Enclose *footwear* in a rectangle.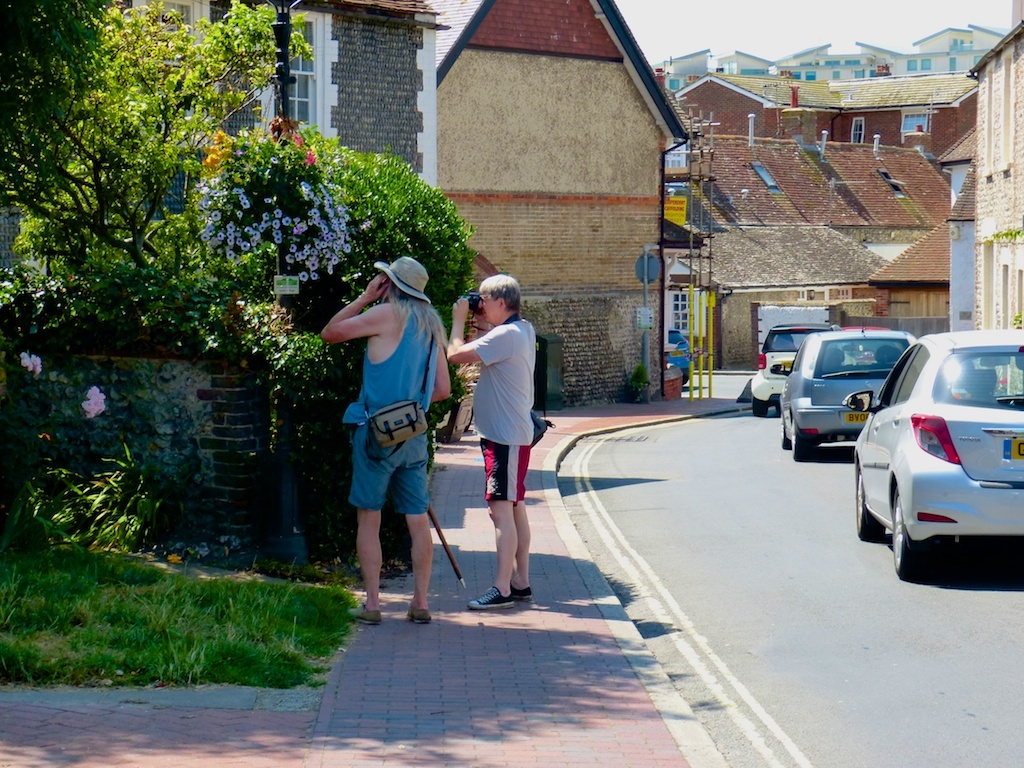
box=[510, 588, 532, 604].
